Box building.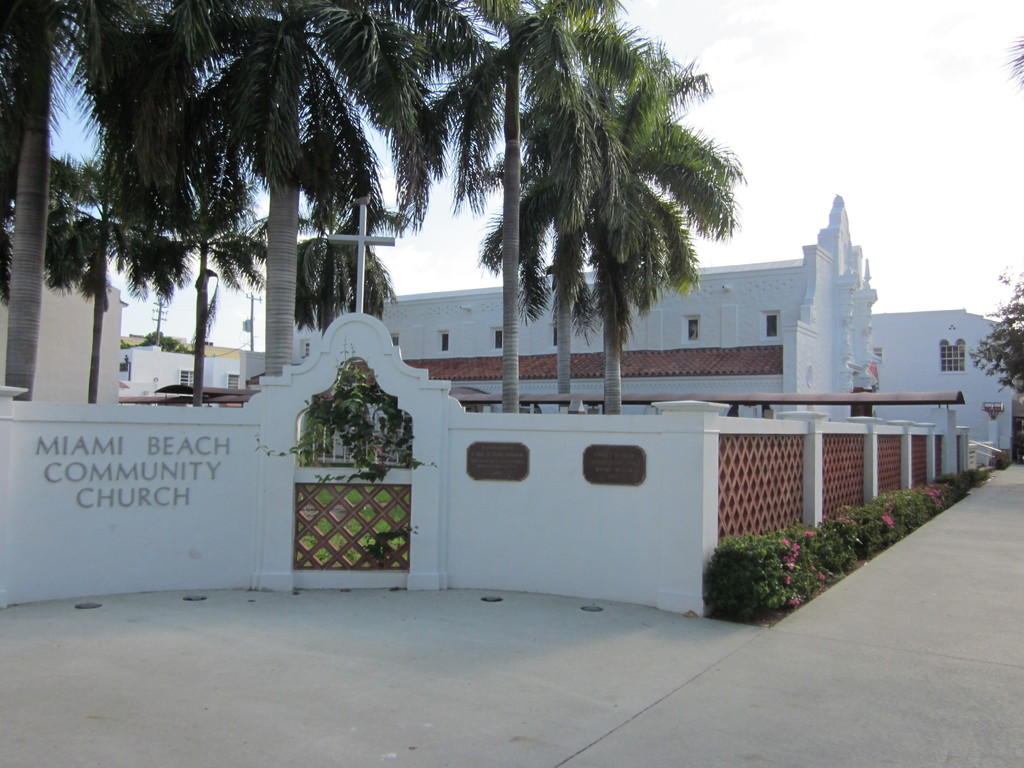
box(372, 192, 1014, 466).
